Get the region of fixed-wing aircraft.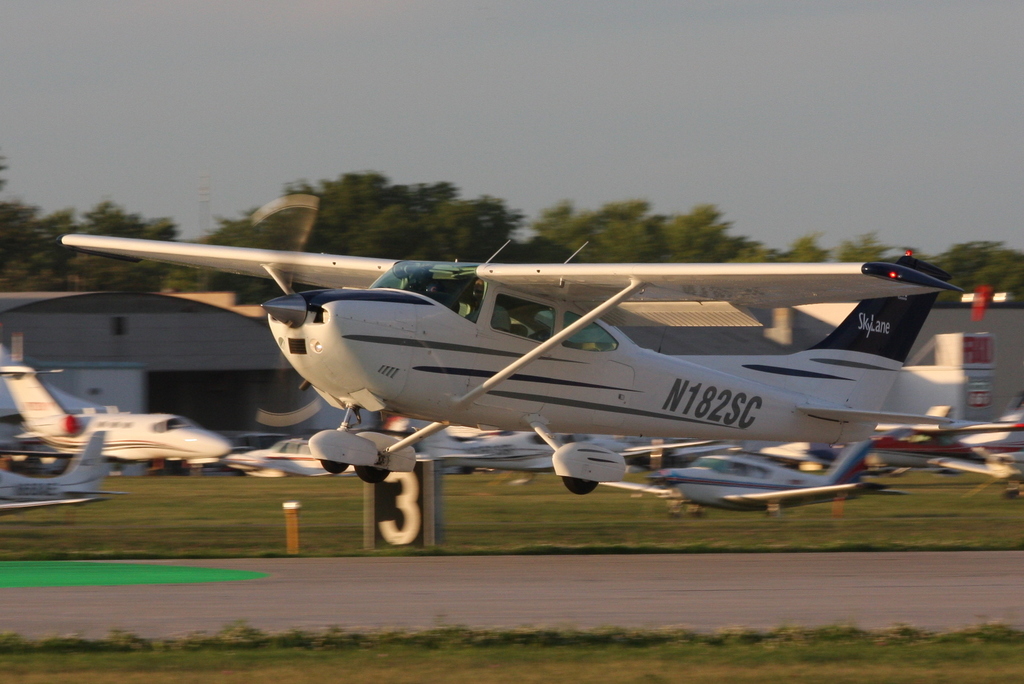
<bbox>212, 431, 367, 492</bbox>.
